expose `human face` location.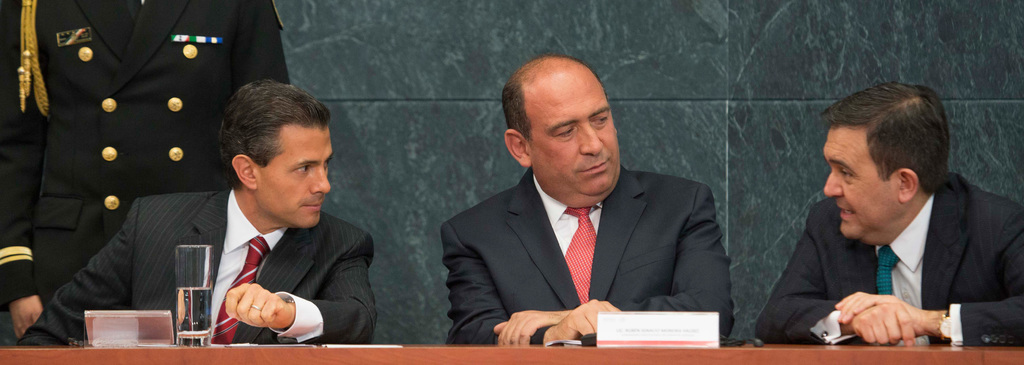
Exposed at bbox=[822, 126, 900, 238].
